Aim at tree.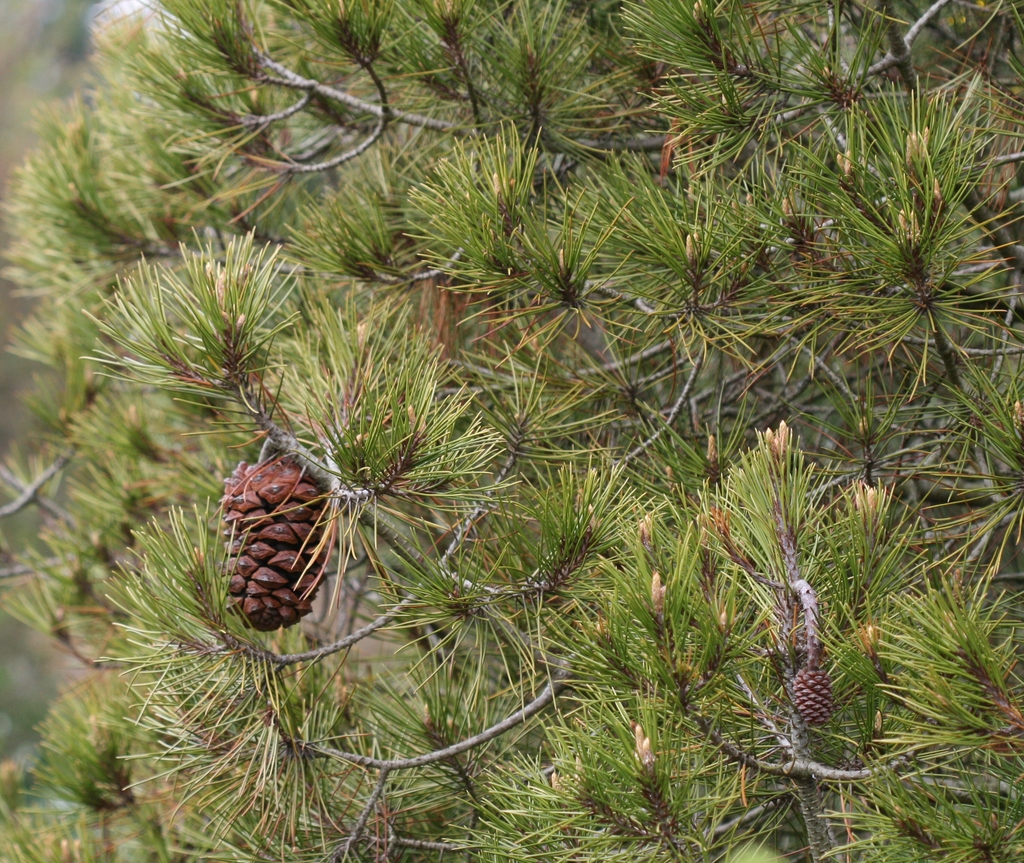
Aimed at box=[0, 0, 1023, 862].
